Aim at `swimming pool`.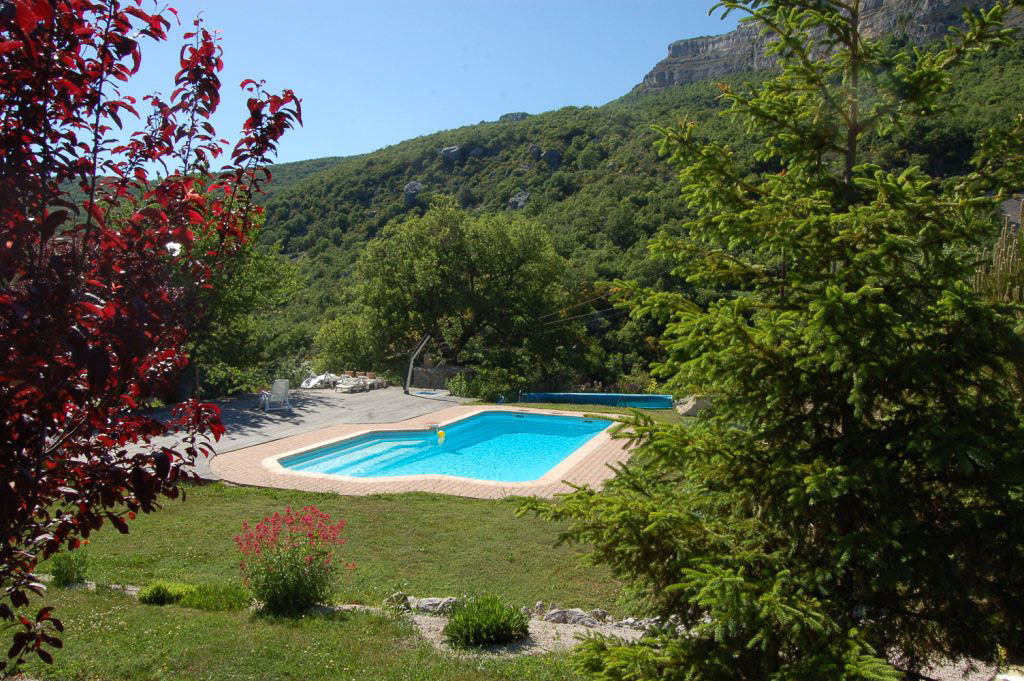
Aimed at rect(226, 382, 709, 518).
